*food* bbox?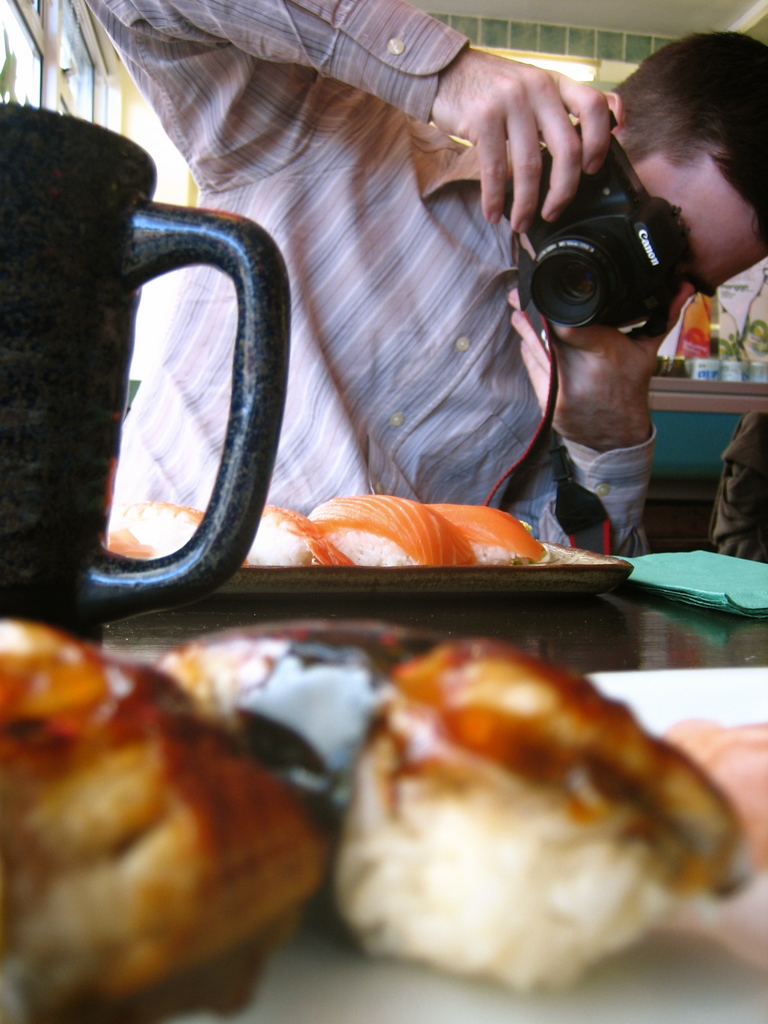
Rect(111, 491, 205, 556)
